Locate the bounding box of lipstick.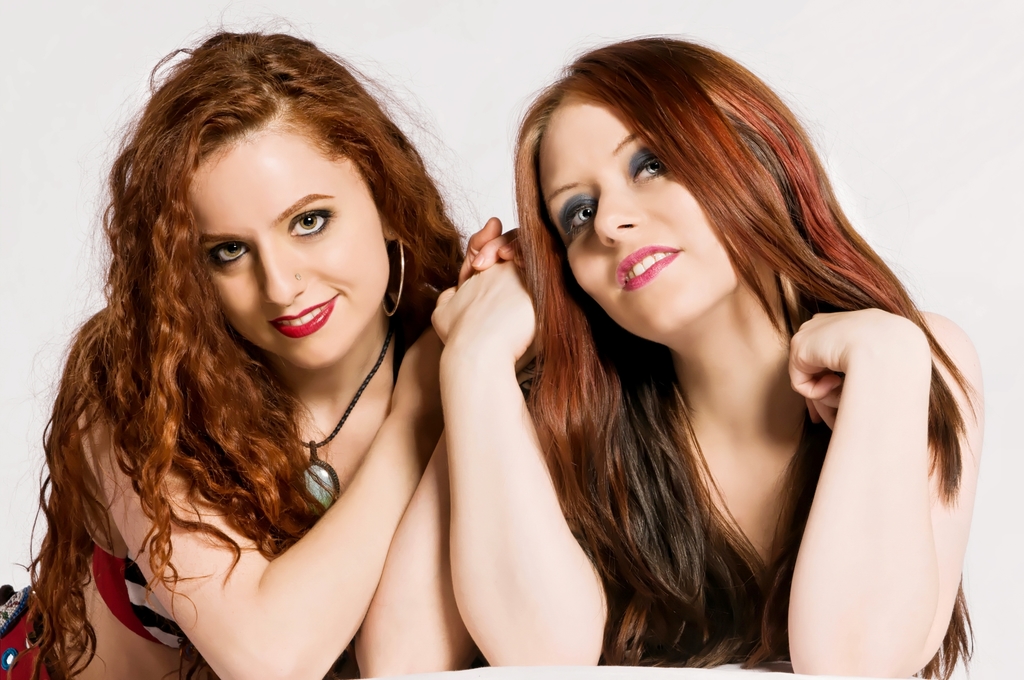
Bounding box: [615,242,682,293].
